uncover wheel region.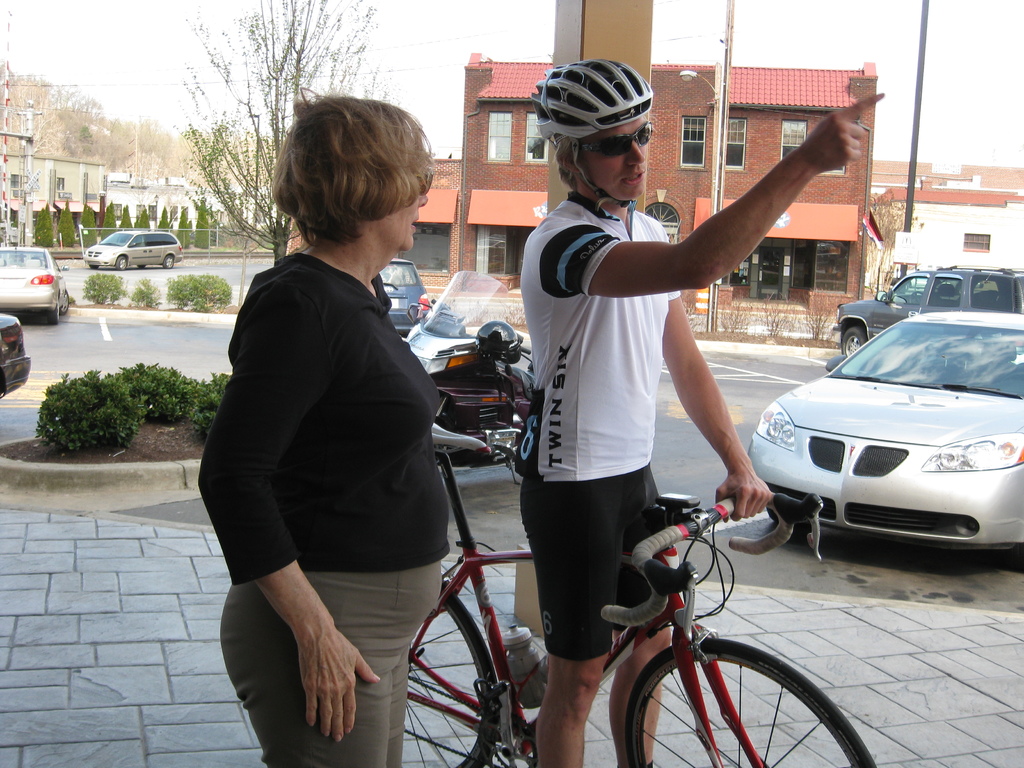
Uncovered: Rect(615, 634, 889, 767).
